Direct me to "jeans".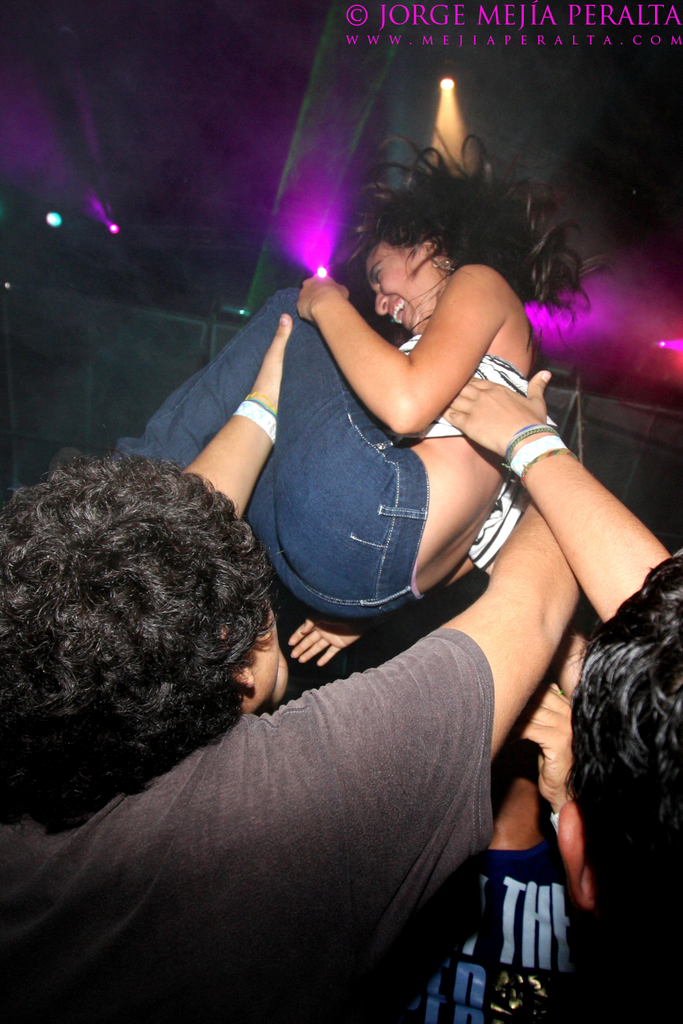
Direction: region(104, 287, 418, 636).
